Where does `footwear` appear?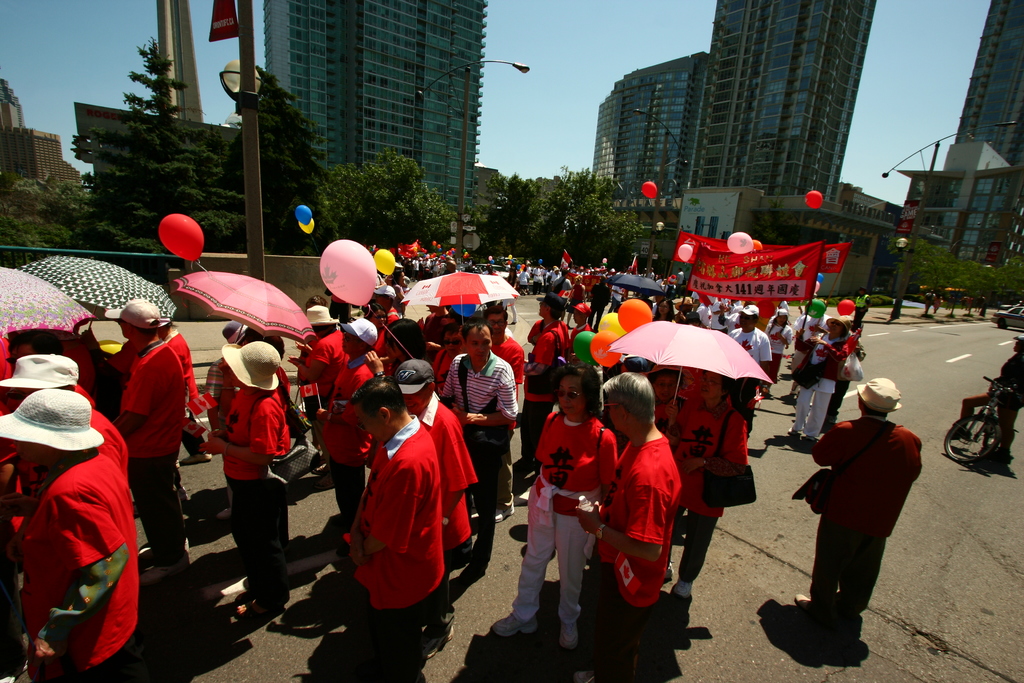
Appears at (x1=136, y1=536, x2=186, y2=557).
